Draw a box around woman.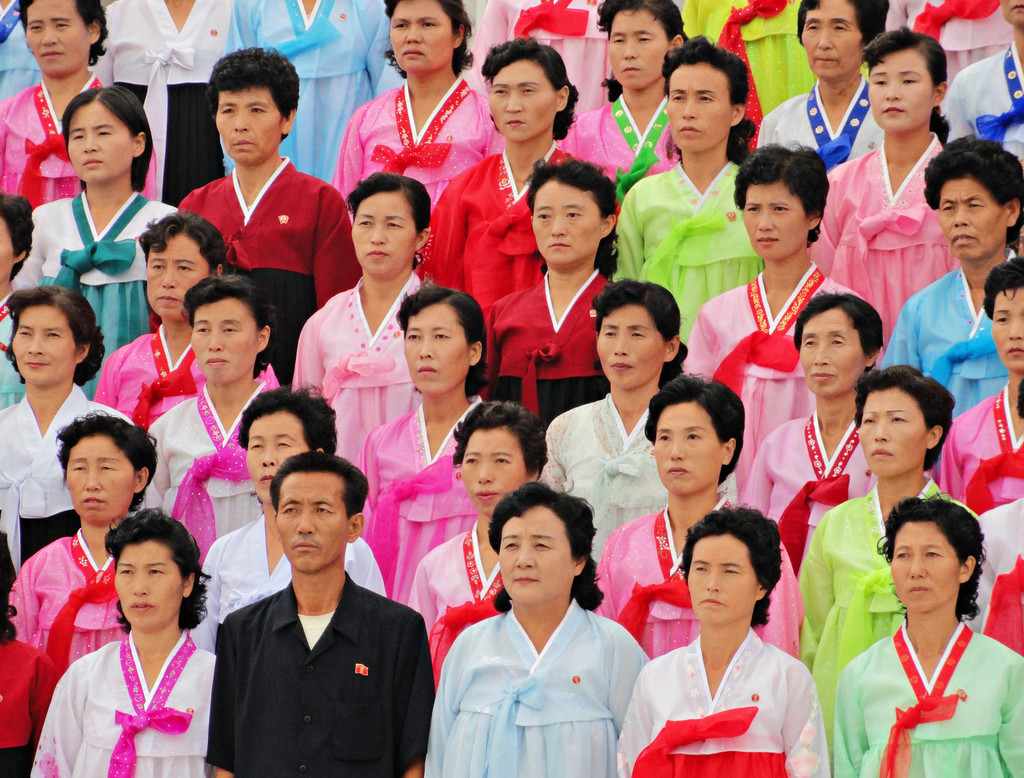
0/284/136/581.
